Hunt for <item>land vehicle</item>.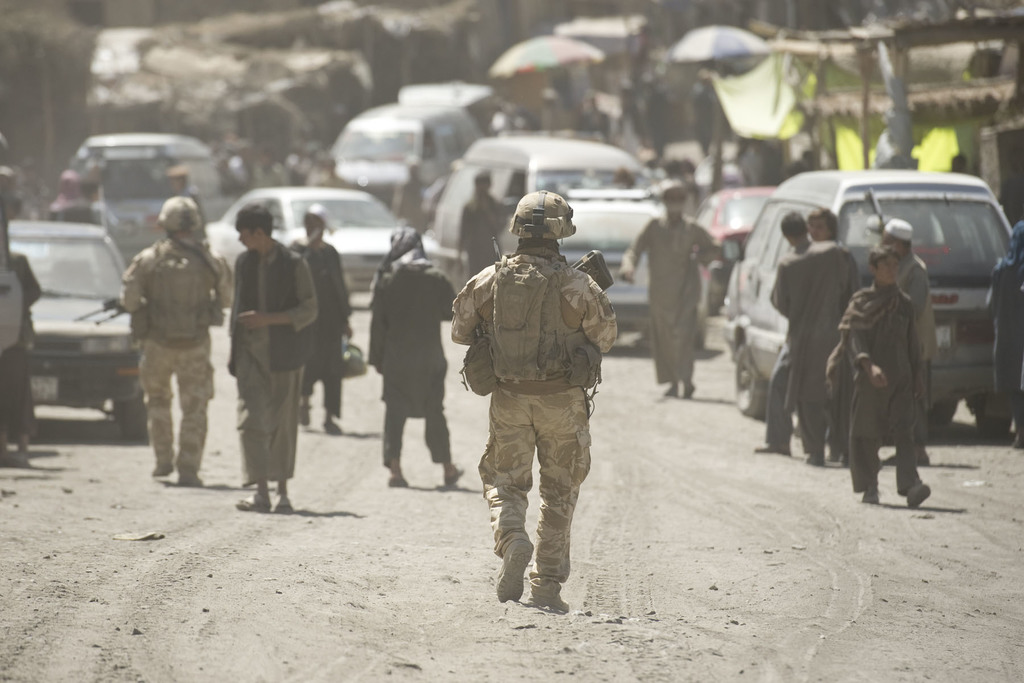
Hunted down at bbox=[68, 132, 219, 270].
